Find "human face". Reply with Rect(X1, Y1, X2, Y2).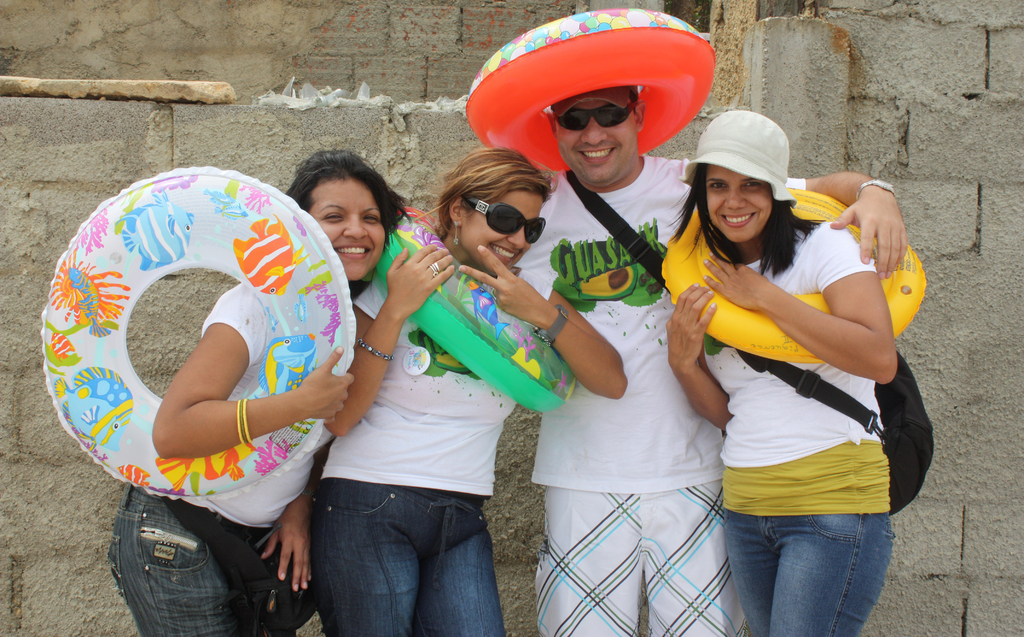
Rect(467, 188, 540, 276).
